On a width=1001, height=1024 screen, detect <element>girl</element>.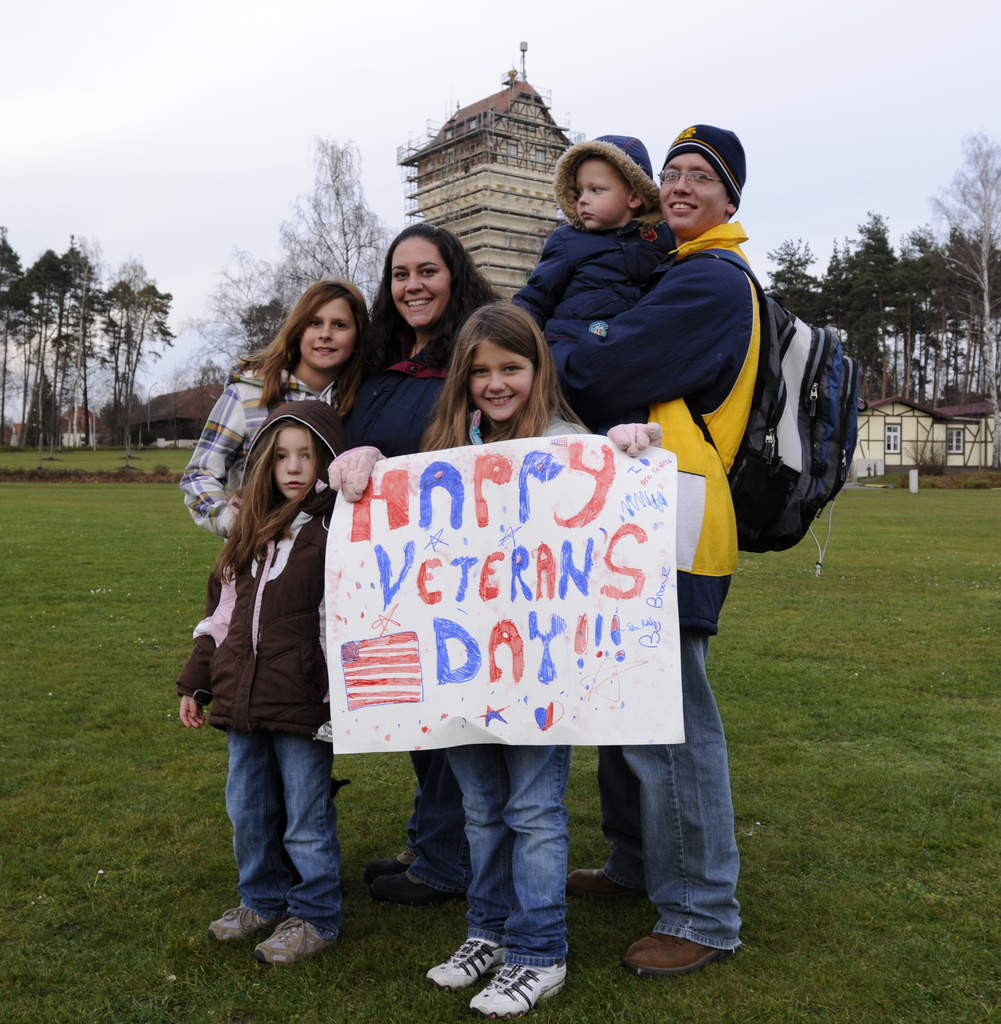
175:404:345:960.
